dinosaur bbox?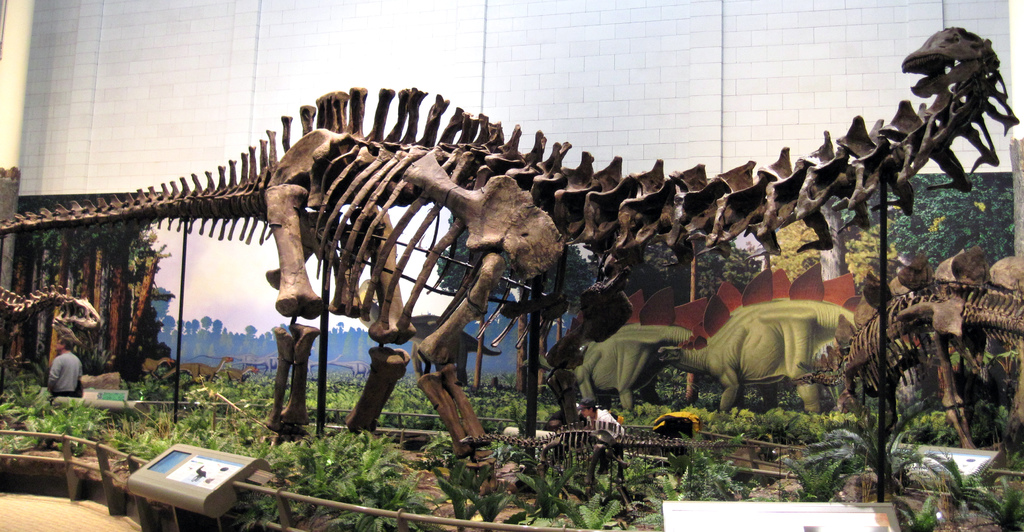
select_region(657, 293, 861, 414)
